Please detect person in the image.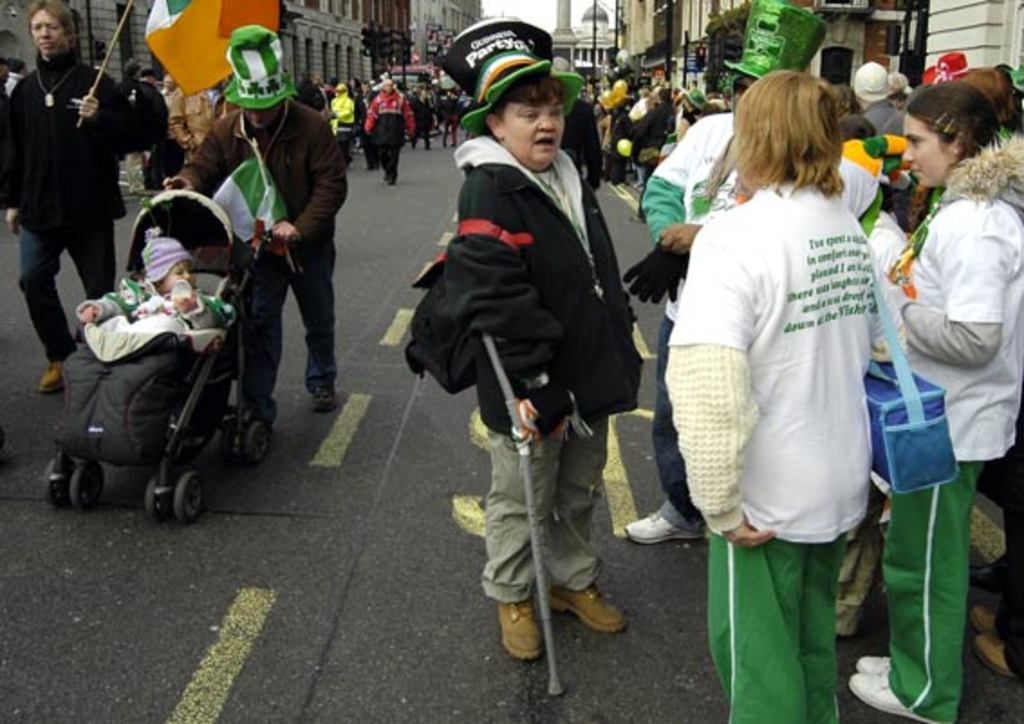
892,83,1020,722.
